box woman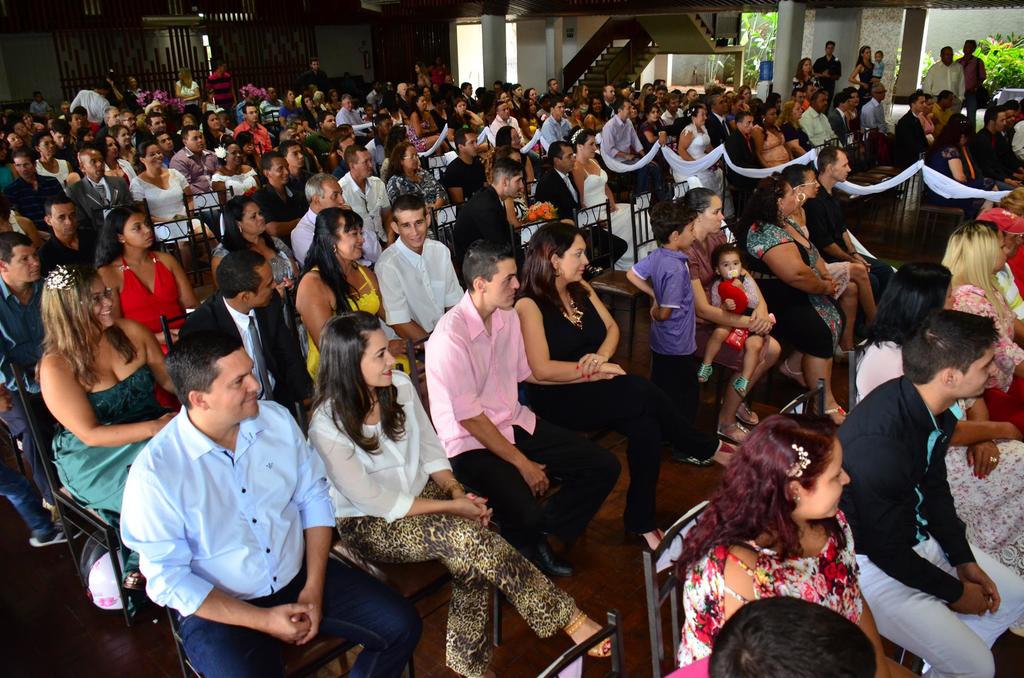
<region>751, 102, 795, 168</region>
